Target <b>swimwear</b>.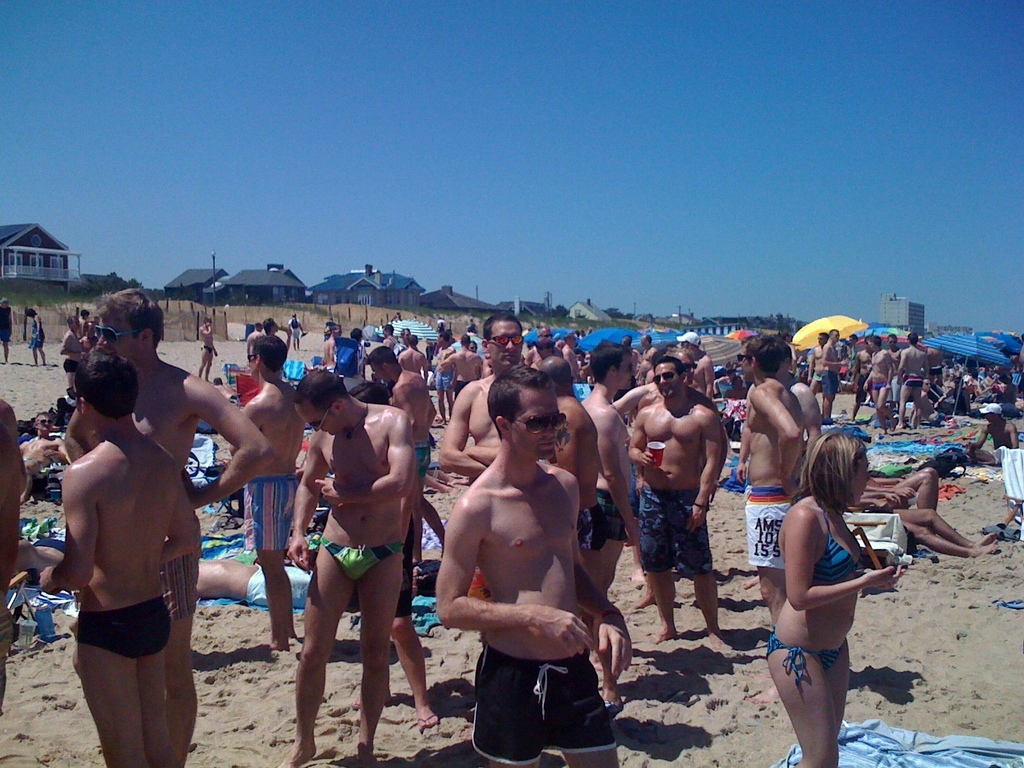
Target region: {"left": 316, "top": 534, "right": 404, "bottom": 584}.
